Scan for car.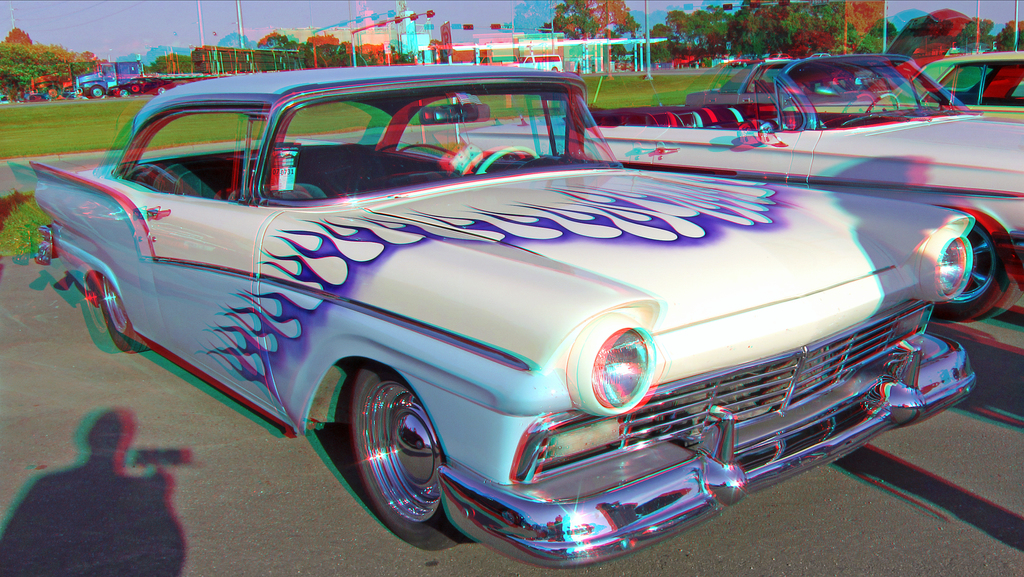
Scan result: (left=12, top=63, right=997, bottom=576).
